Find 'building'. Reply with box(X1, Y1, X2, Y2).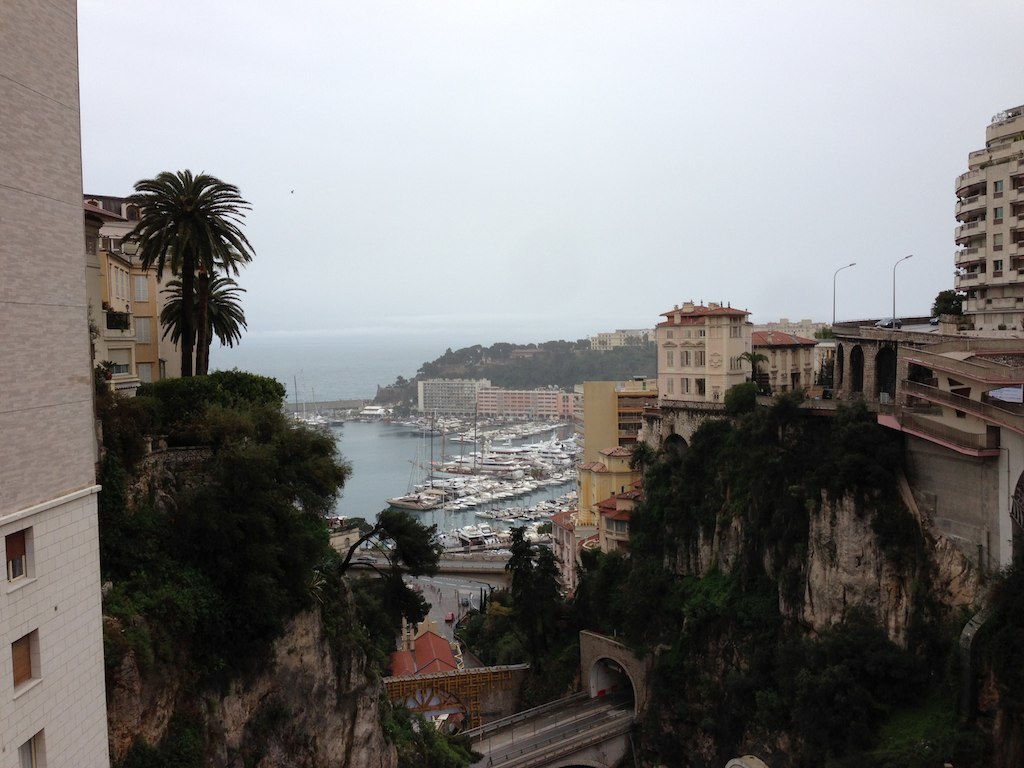
box(417, 379, 581, 415).
